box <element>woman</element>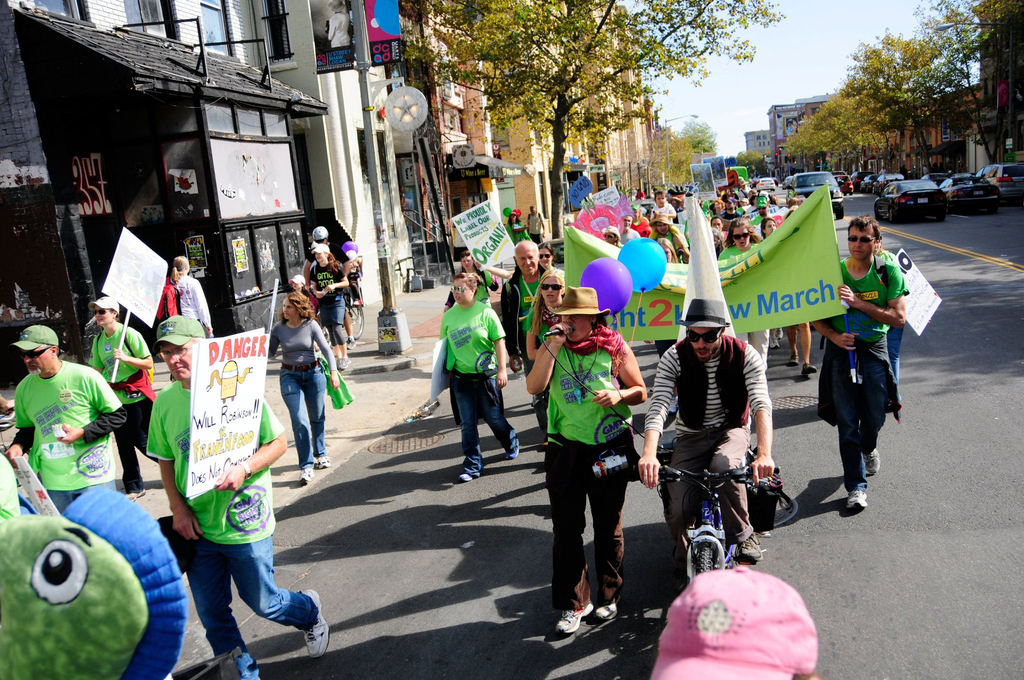
box(264, 286, 339, 494)
